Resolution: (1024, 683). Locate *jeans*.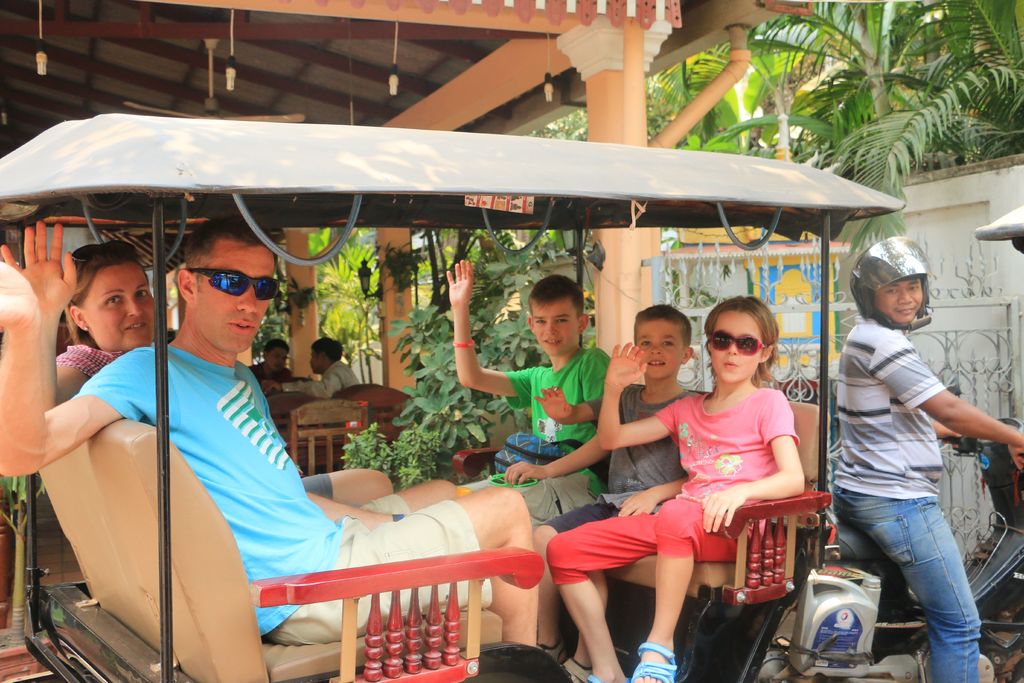
<region>838, 484, 996, 681</region>.
